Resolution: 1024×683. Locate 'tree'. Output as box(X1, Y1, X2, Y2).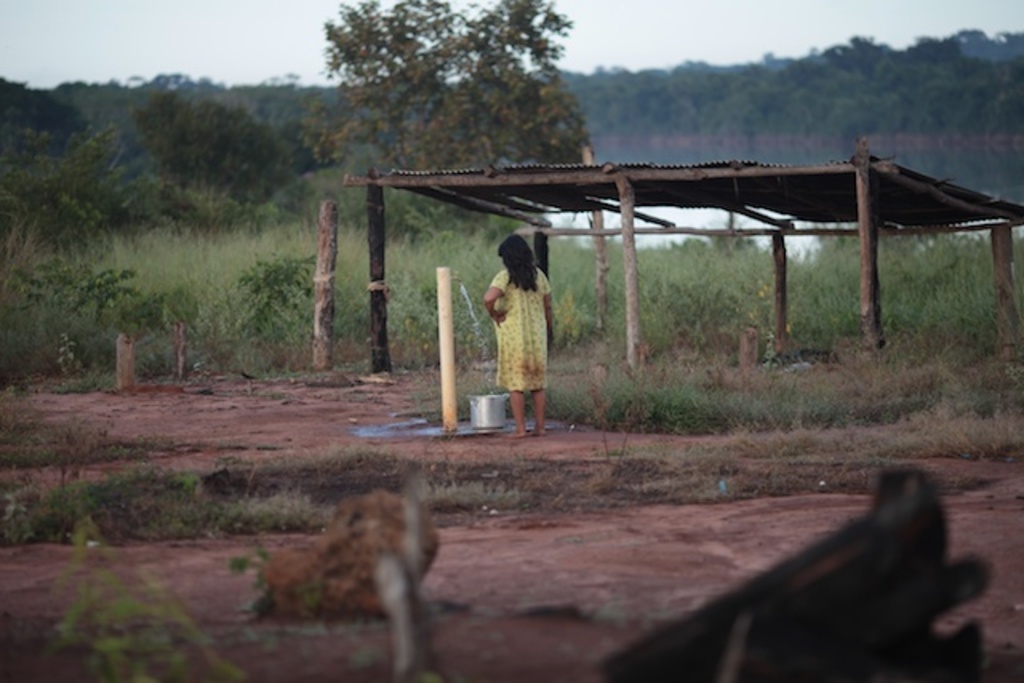
box(646, 78, 672, 134).
